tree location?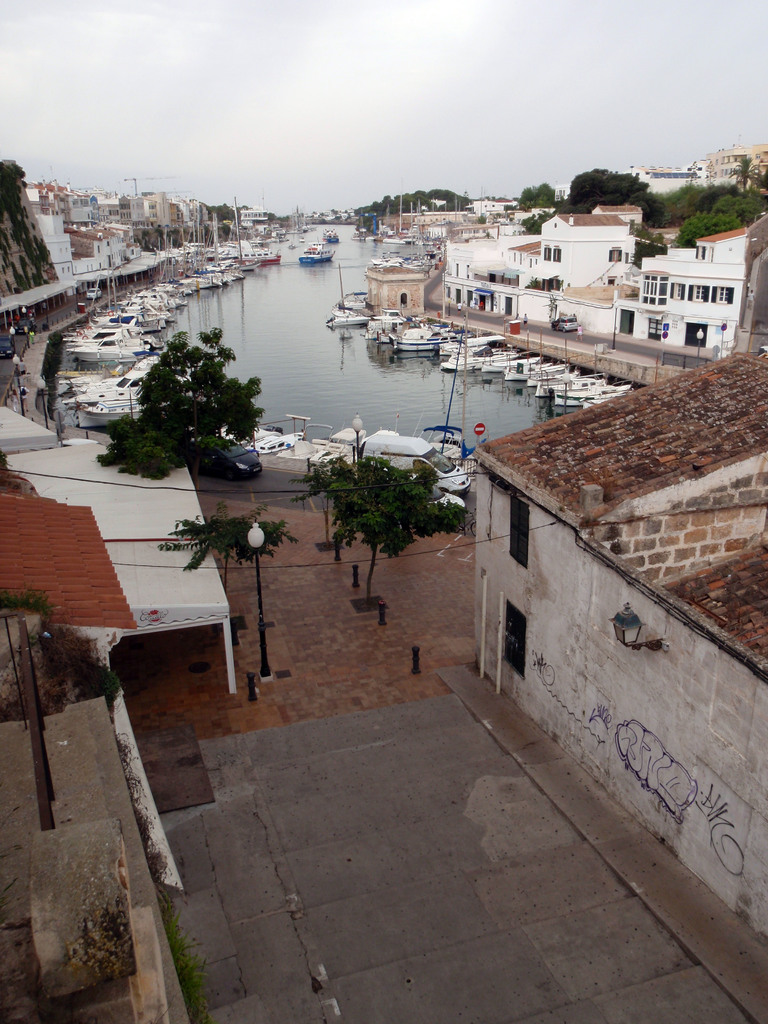
<bbox>95, 321, 267, 487</bbox>
